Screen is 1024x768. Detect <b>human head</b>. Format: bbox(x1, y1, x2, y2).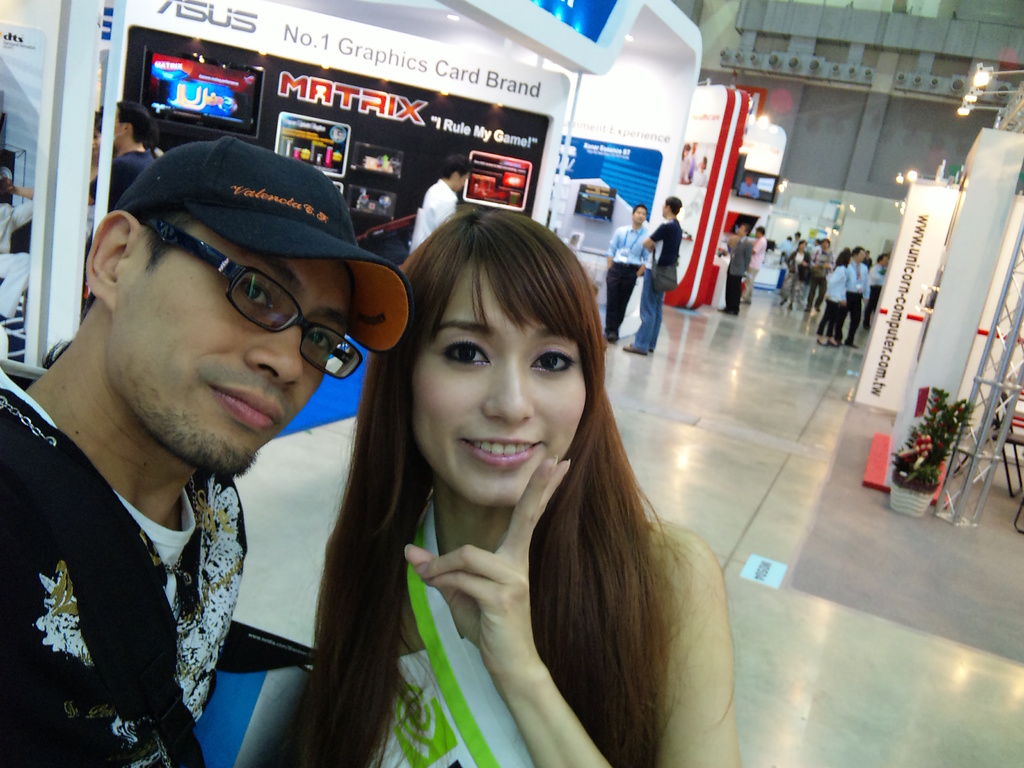
bbox(439, 156, 471, 193).
